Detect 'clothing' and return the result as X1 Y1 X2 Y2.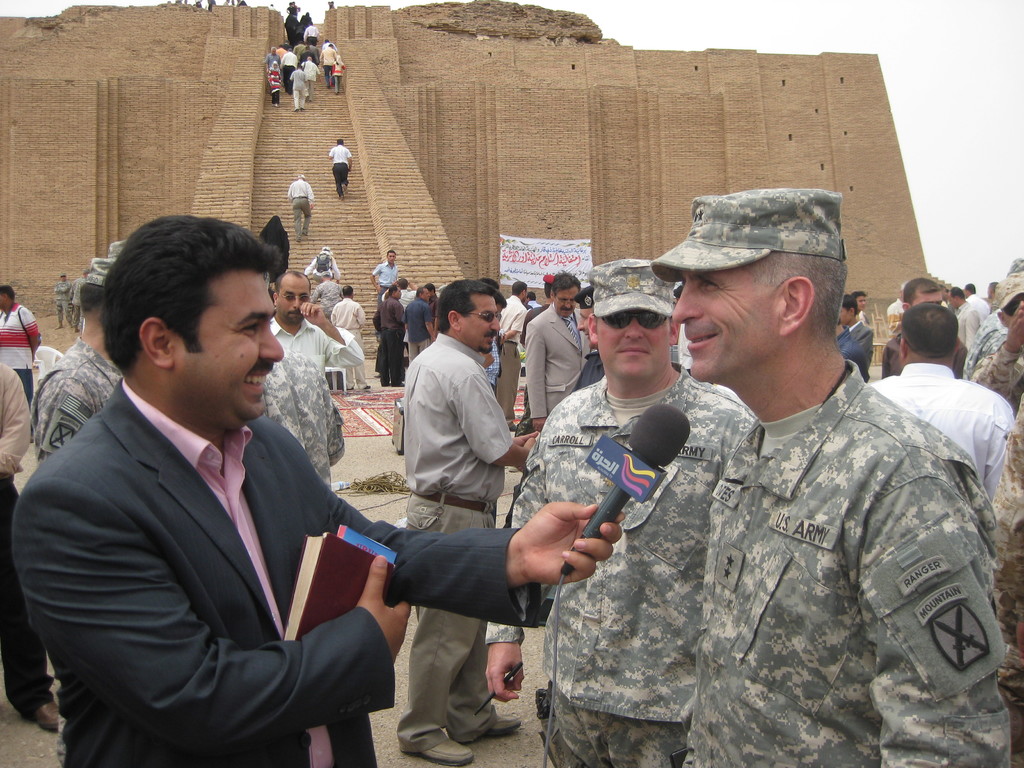
286 5 300 14.
